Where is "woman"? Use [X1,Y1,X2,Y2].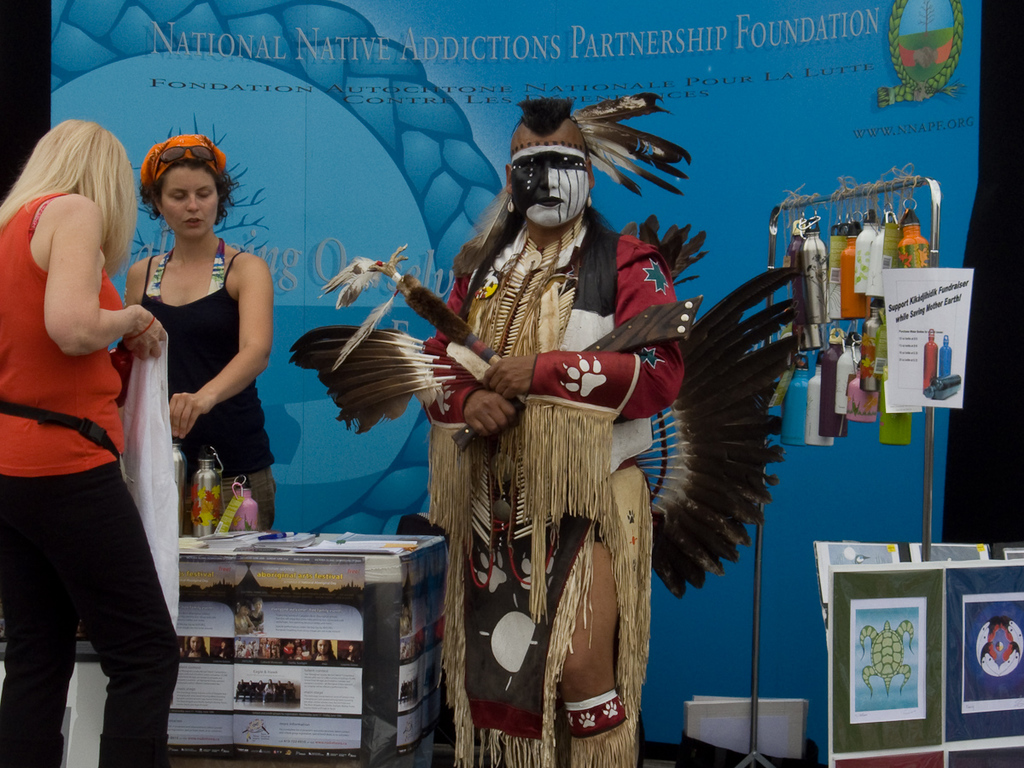
[0,117,203,756].
